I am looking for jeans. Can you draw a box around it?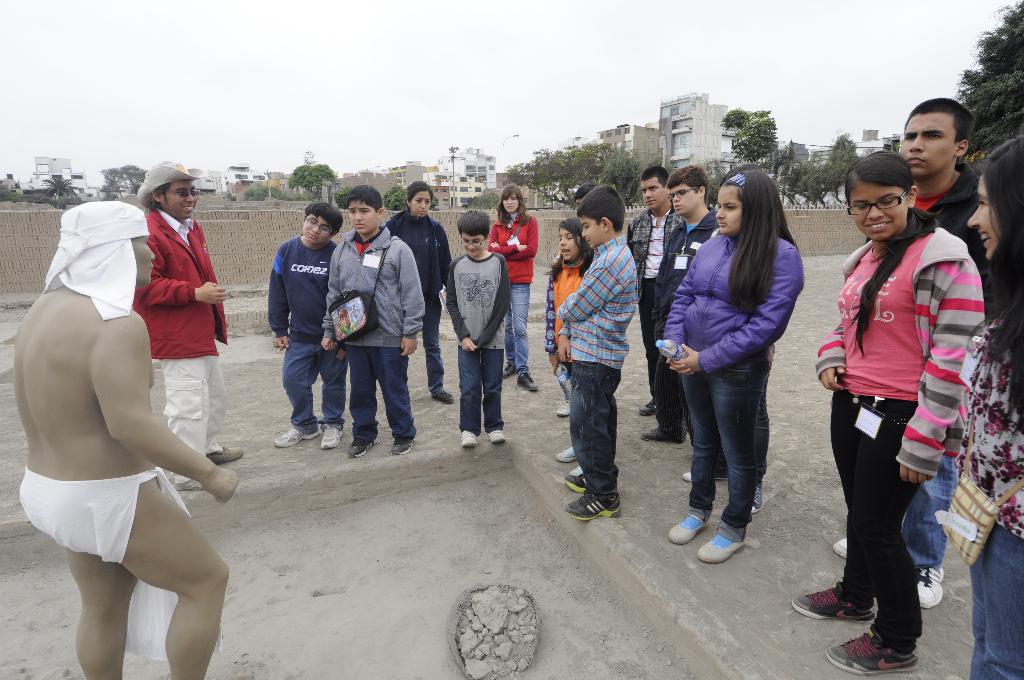
Sure, the bounding box is BBox(346, 346, 420, 439).
